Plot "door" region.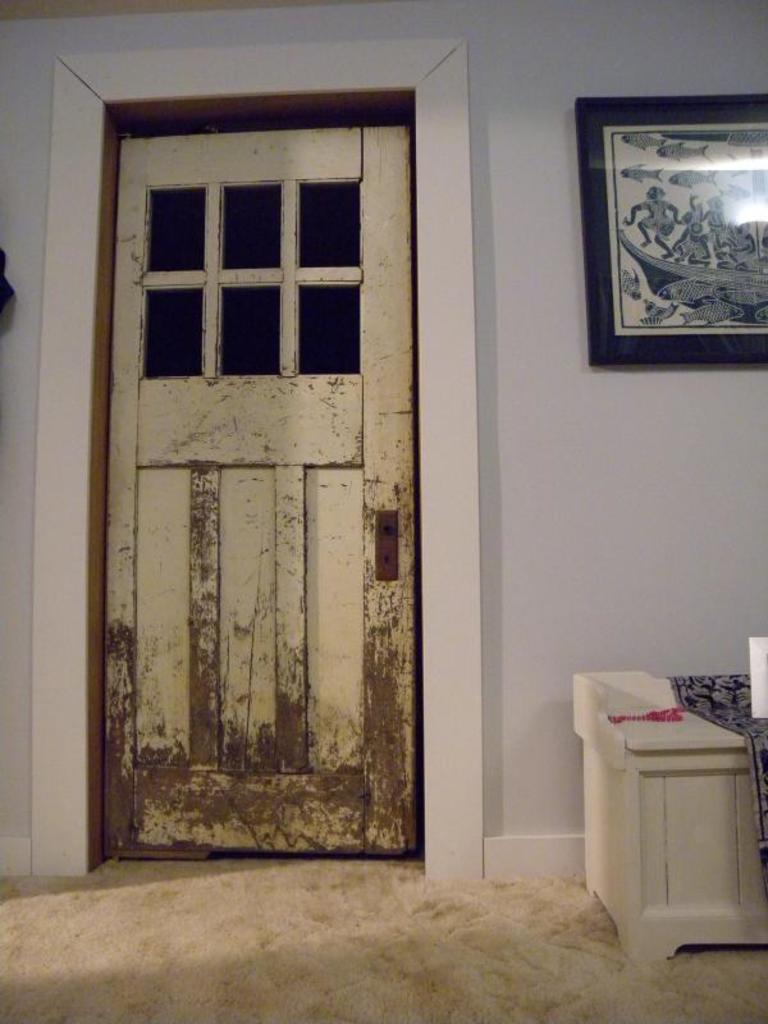
Plotted at x1=102 y1=50 x2=444 y2=851.
